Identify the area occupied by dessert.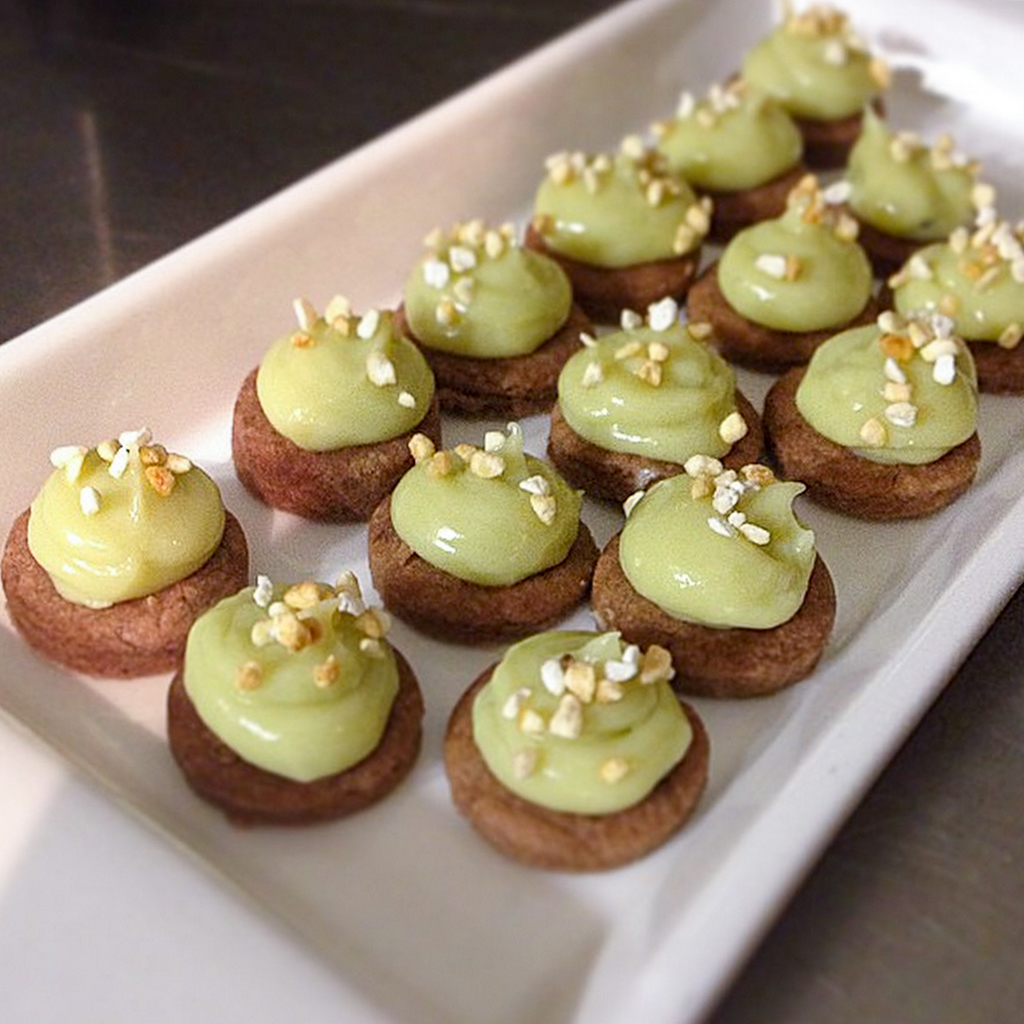
Area: select_region(0, 428, 249, 678).
